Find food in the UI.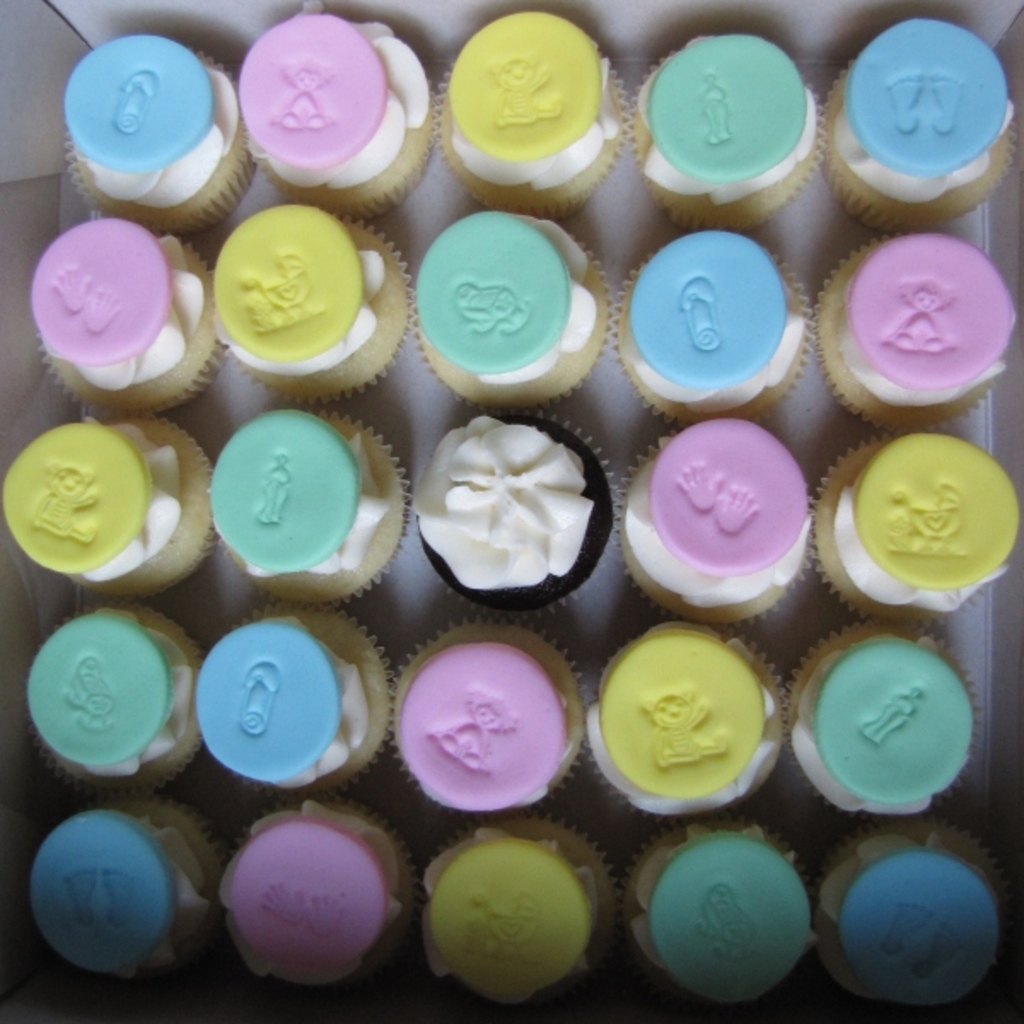
UI element at bbox(31, 212, 220, 416).
